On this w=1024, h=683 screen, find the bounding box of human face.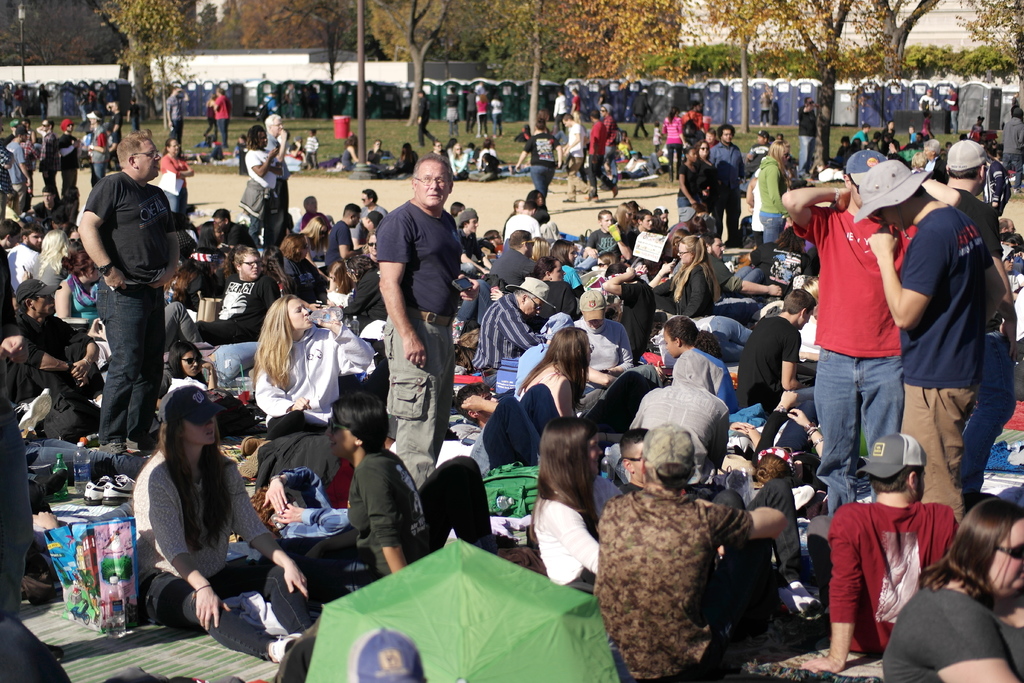
Bounding box: x1=678 y1=243 x2=693 y2=263.
